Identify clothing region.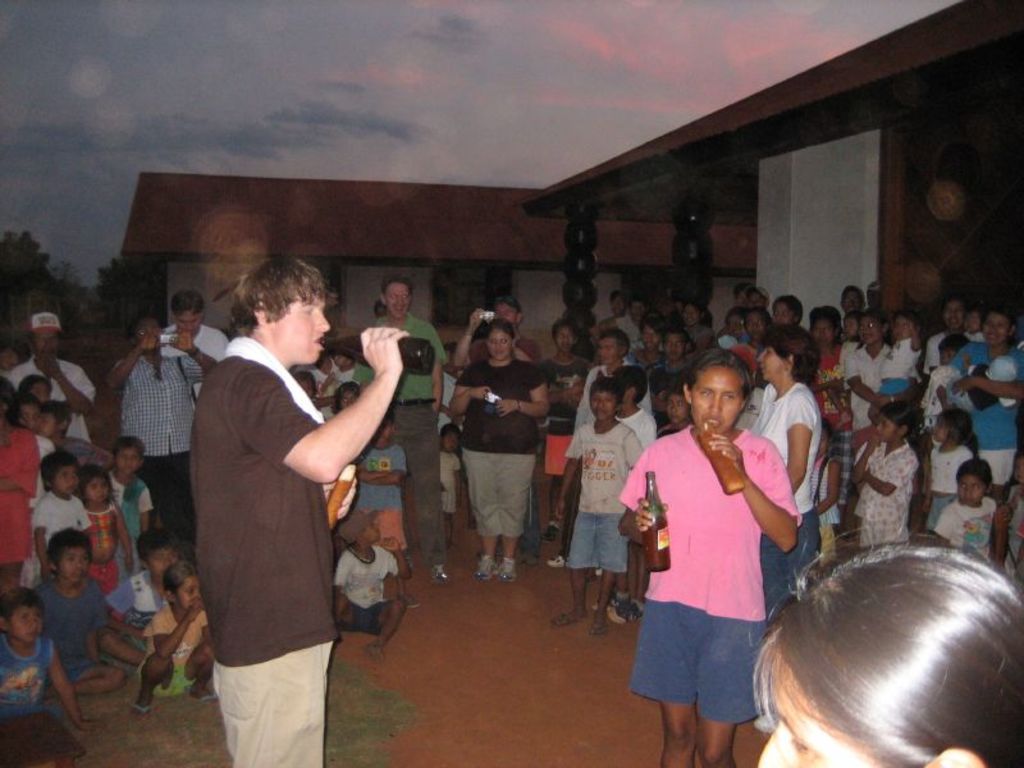
Region: x1=645, y1=417, x2=797, y2=707.
